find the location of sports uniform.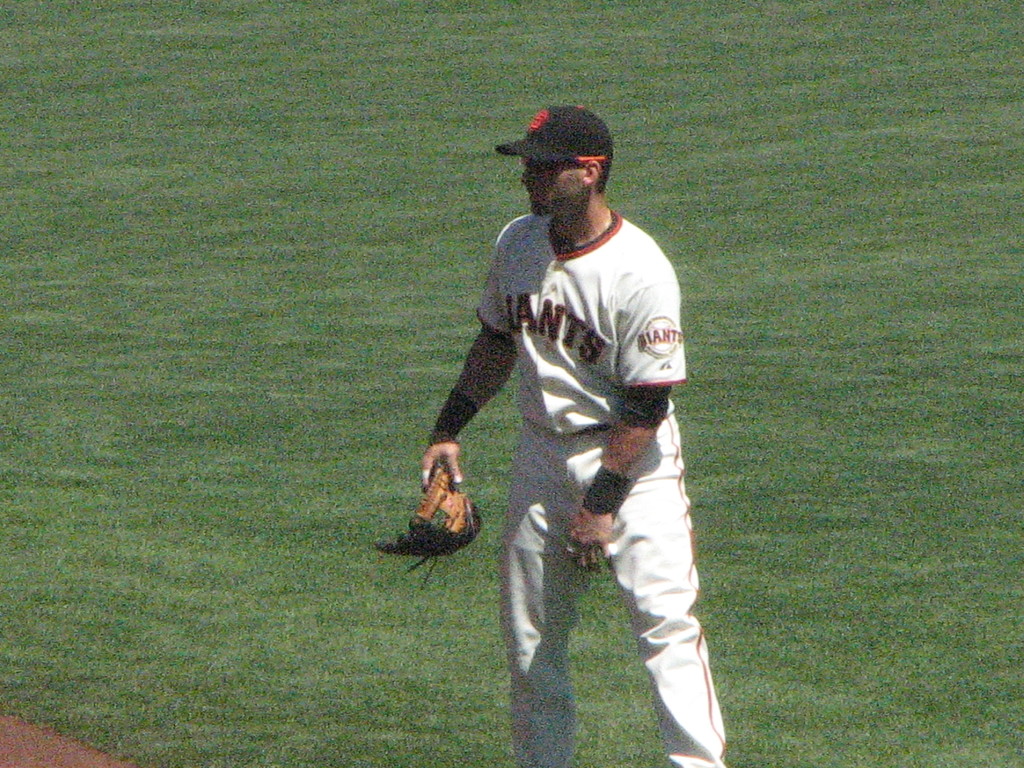
Location: rect(472, 207, 730, 767).
